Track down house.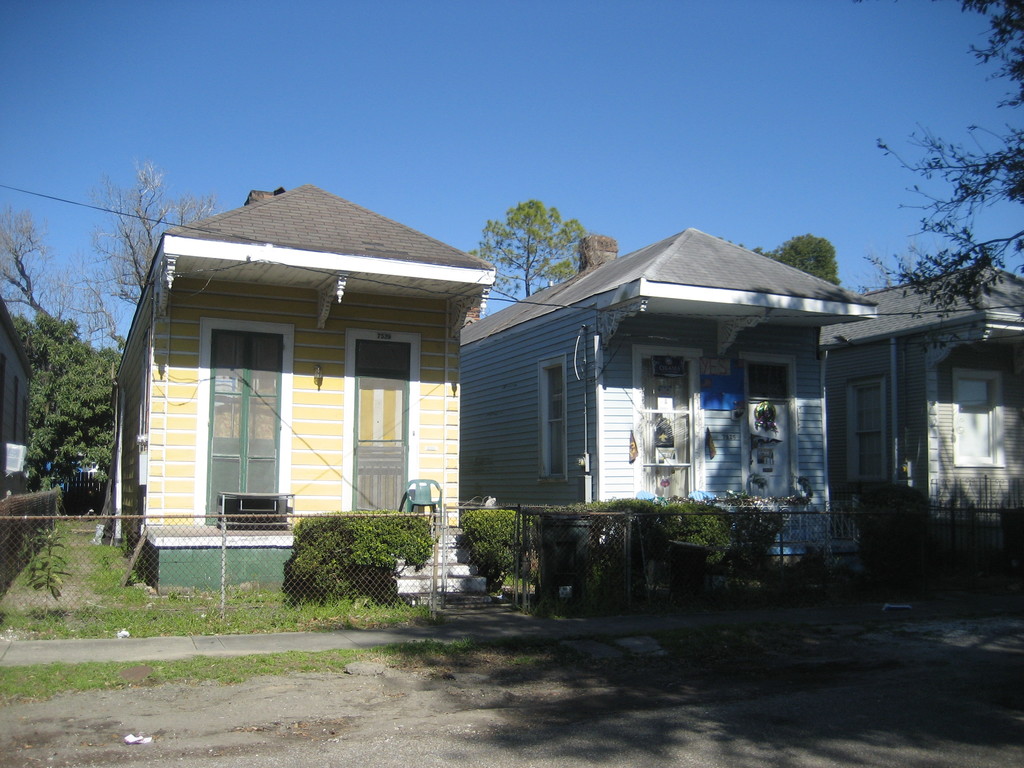
Tracked to pyautogui.locateOnScreen(460, 230, 877, 562).
